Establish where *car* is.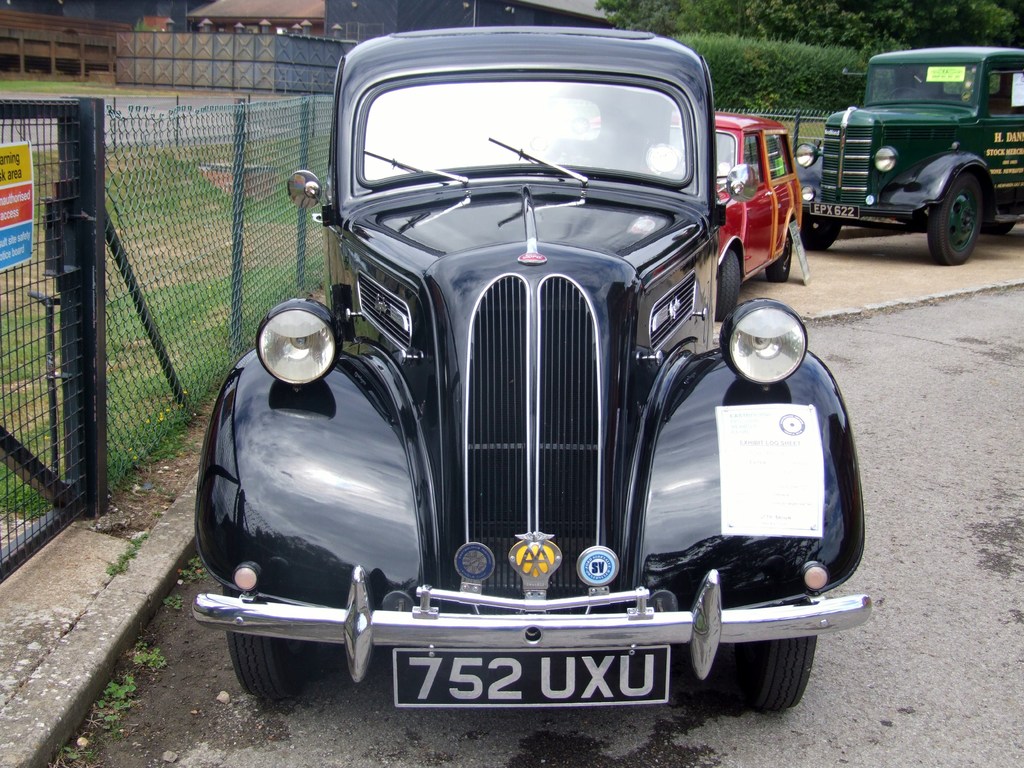
Established at region(796, 49, 1023, 265).
